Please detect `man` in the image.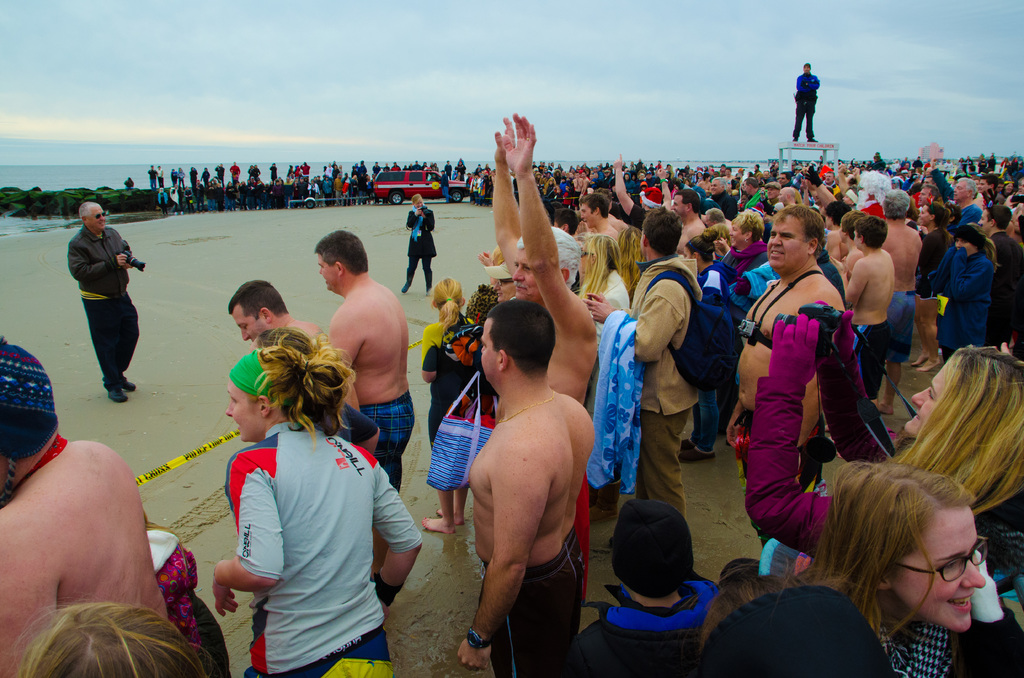
x1=573 y1=190 x2=646 y2=268.
